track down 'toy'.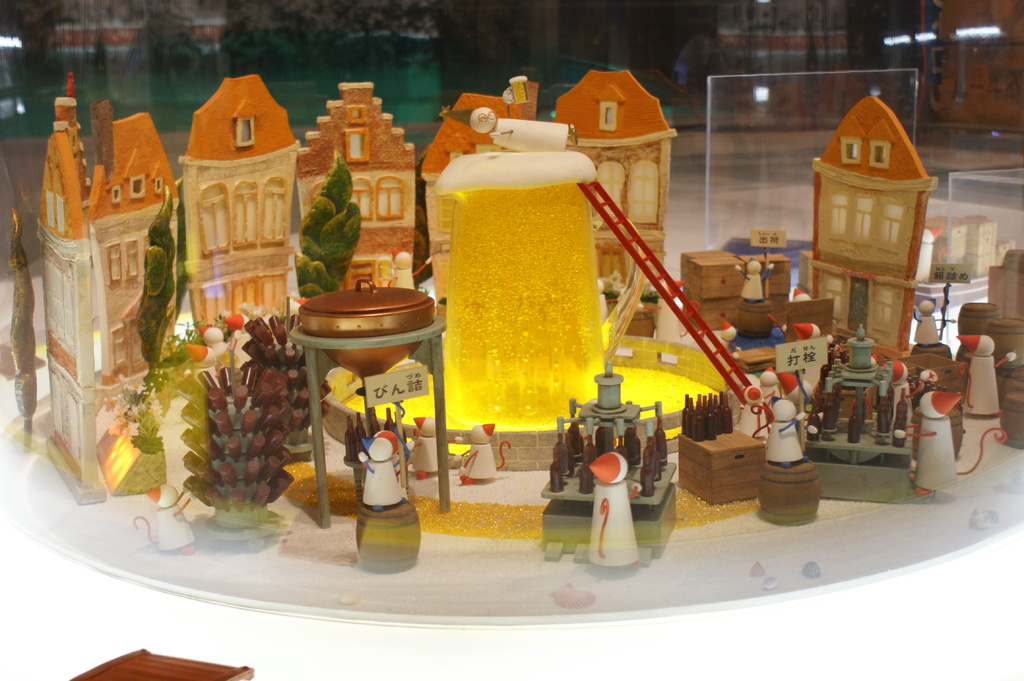
Tracked to box(824, 322, 882, 410).
